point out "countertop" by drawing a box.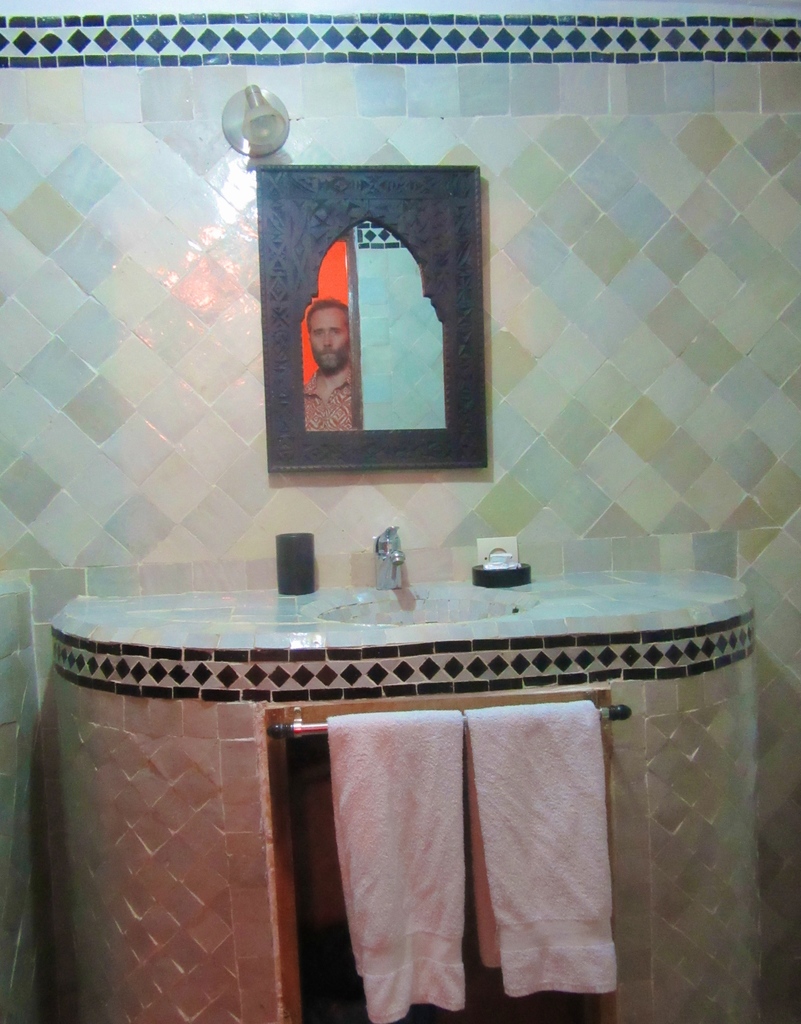
locate(43, 580, 754, 1023).
